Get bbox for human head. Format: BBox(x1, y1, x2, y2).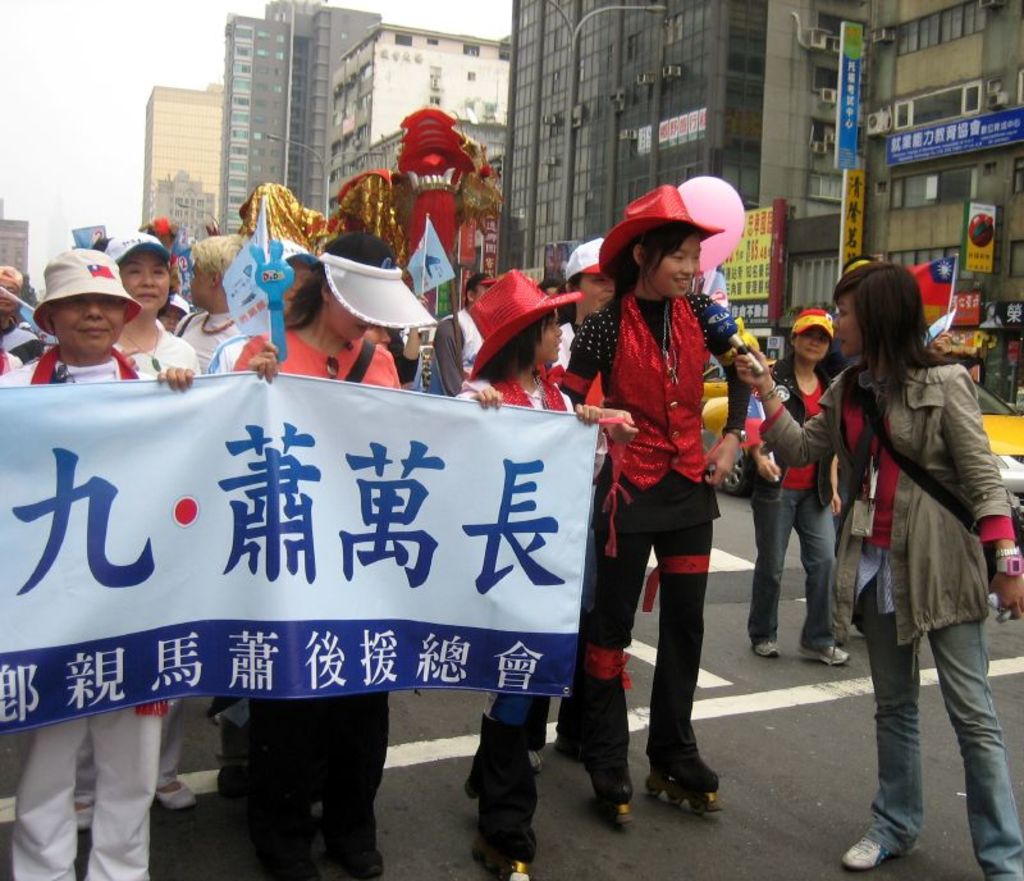
BBox(538, 282, 564, 303).
